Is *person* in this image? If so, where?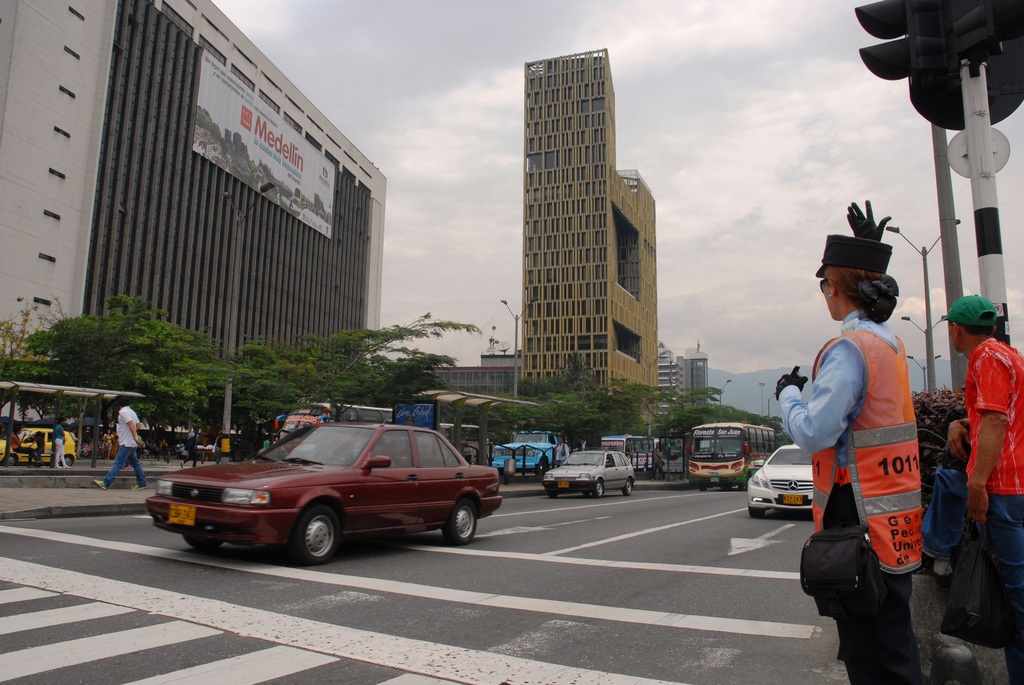
Yes, at 541 450 551 472.
